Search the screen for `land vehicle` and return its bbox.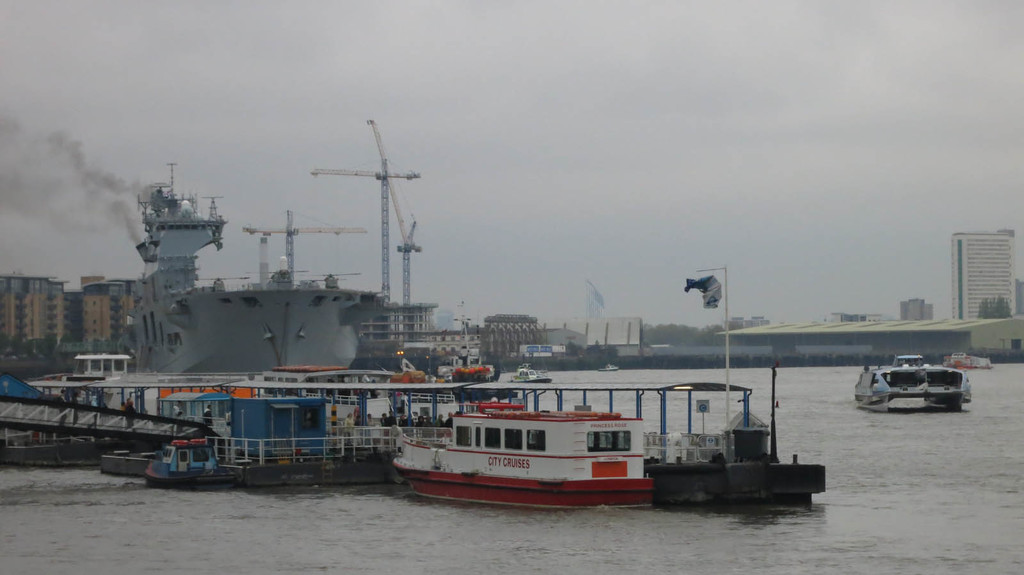
Found: region(867, 354, 970, 411).
